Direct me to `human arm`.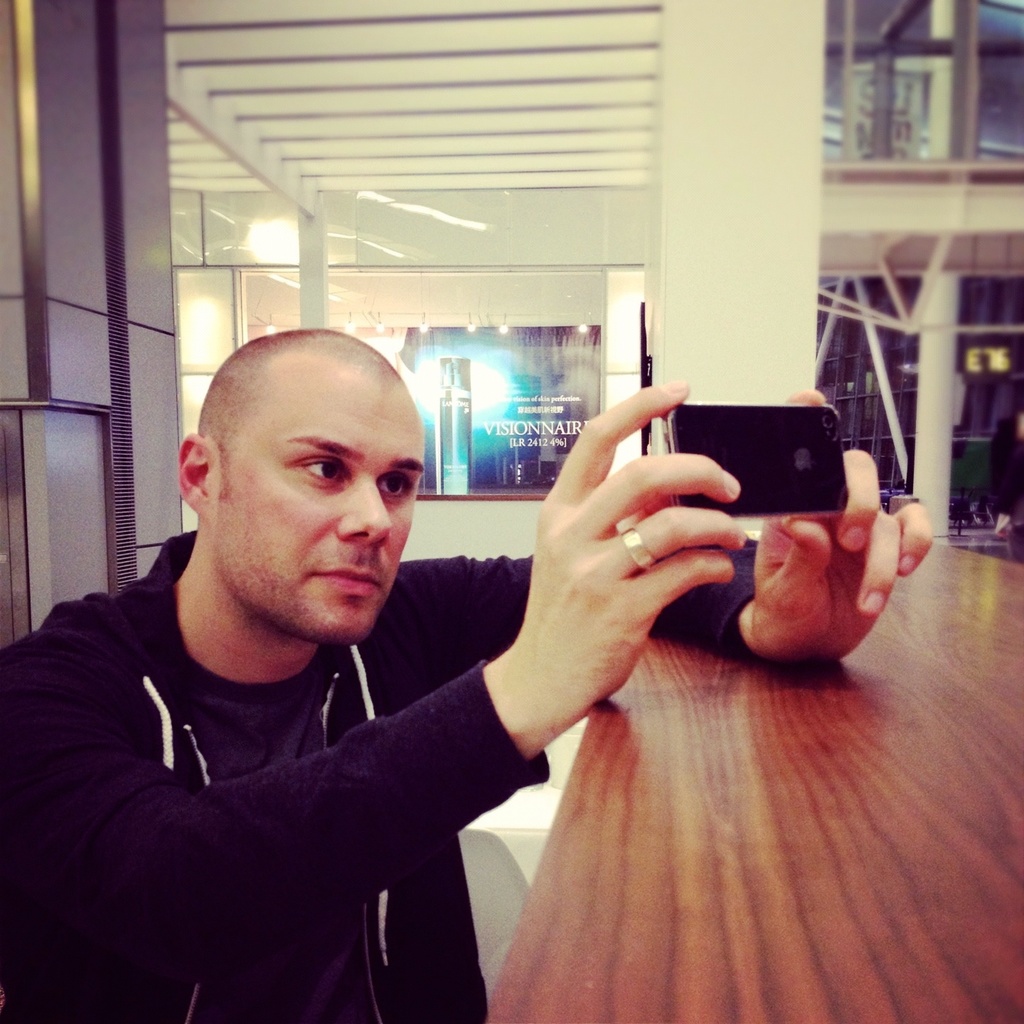
Direction: (49, 584, 658, 971).
